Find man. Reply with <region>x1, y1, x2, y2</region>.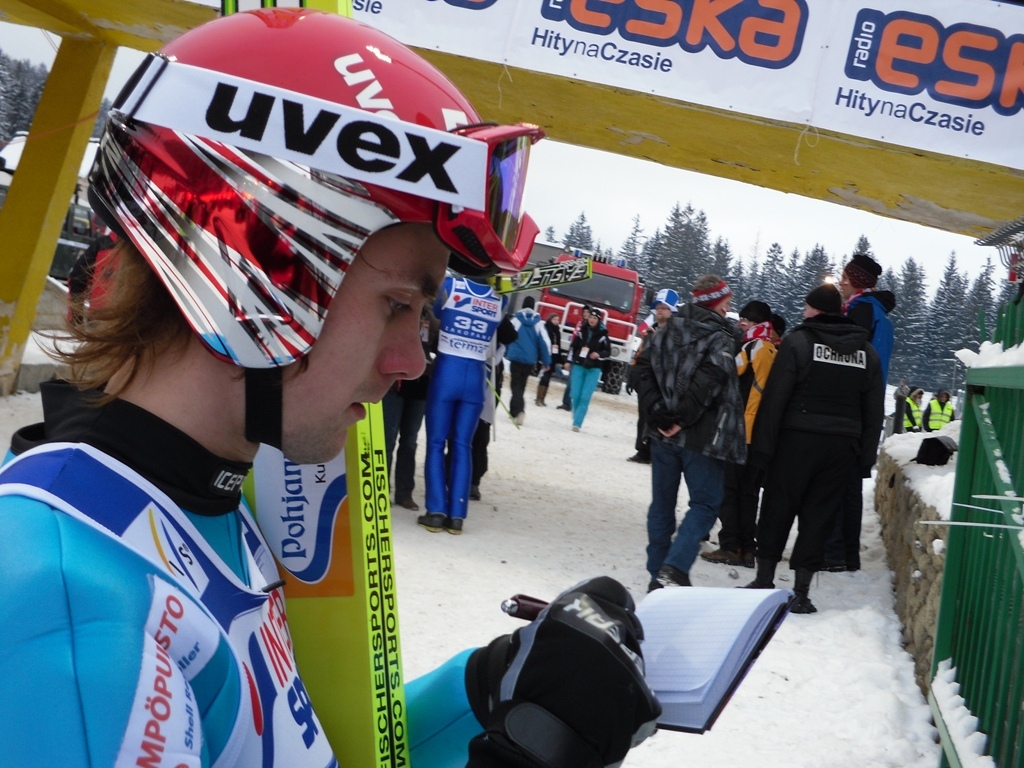
<region>626, 272, 742, 592</region>.
